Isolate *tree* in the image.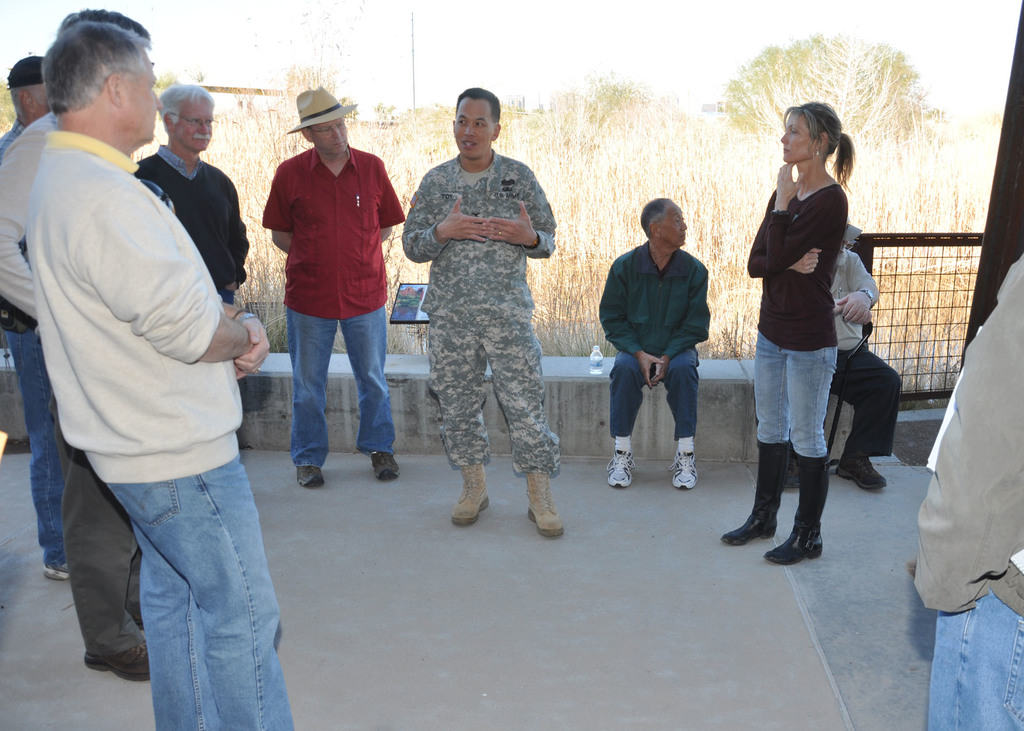
Isolated region: 723, 40, 940, 148.
